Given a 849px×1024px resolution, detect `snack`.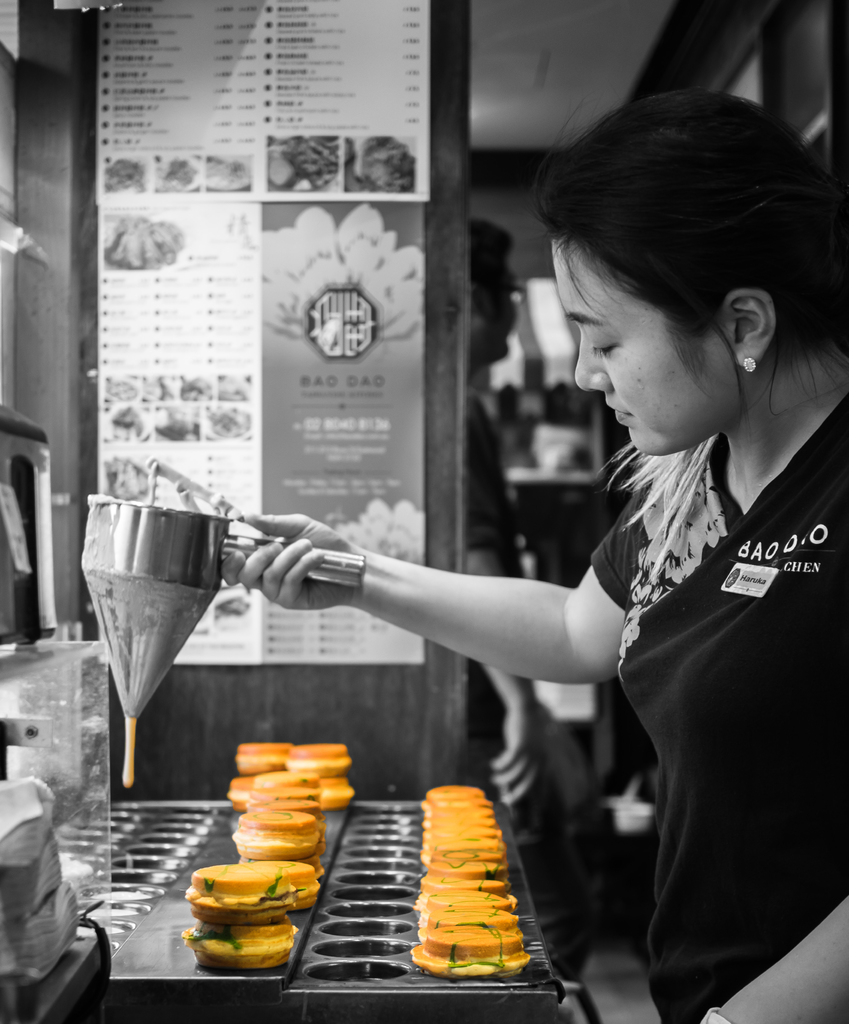
243:775:322:815.
